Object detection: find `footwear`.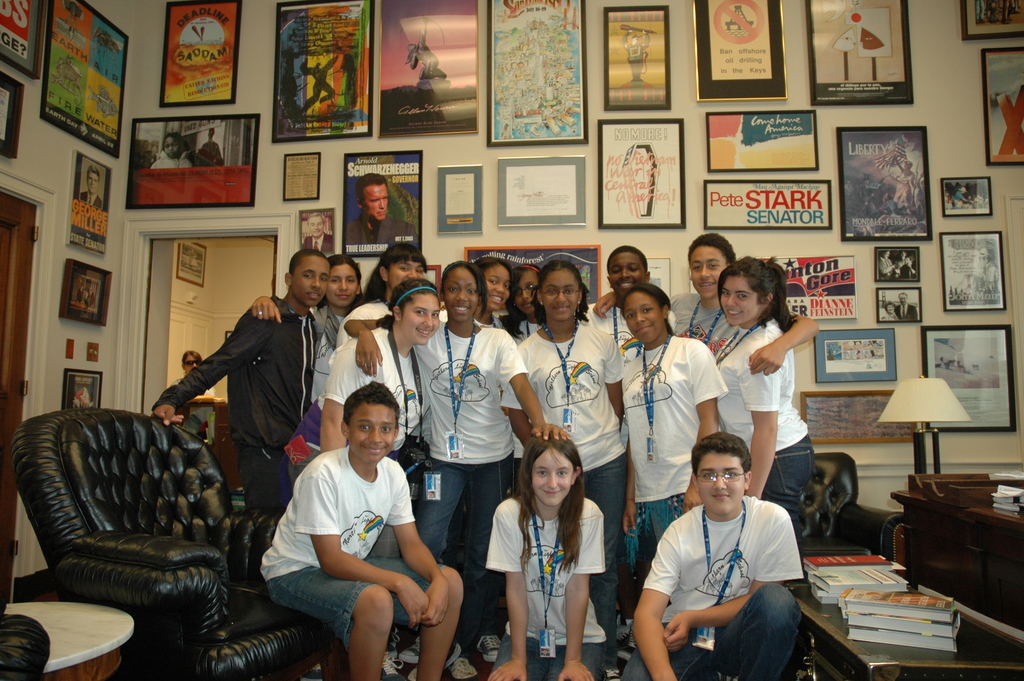
region(399, 636, 423, 666).
